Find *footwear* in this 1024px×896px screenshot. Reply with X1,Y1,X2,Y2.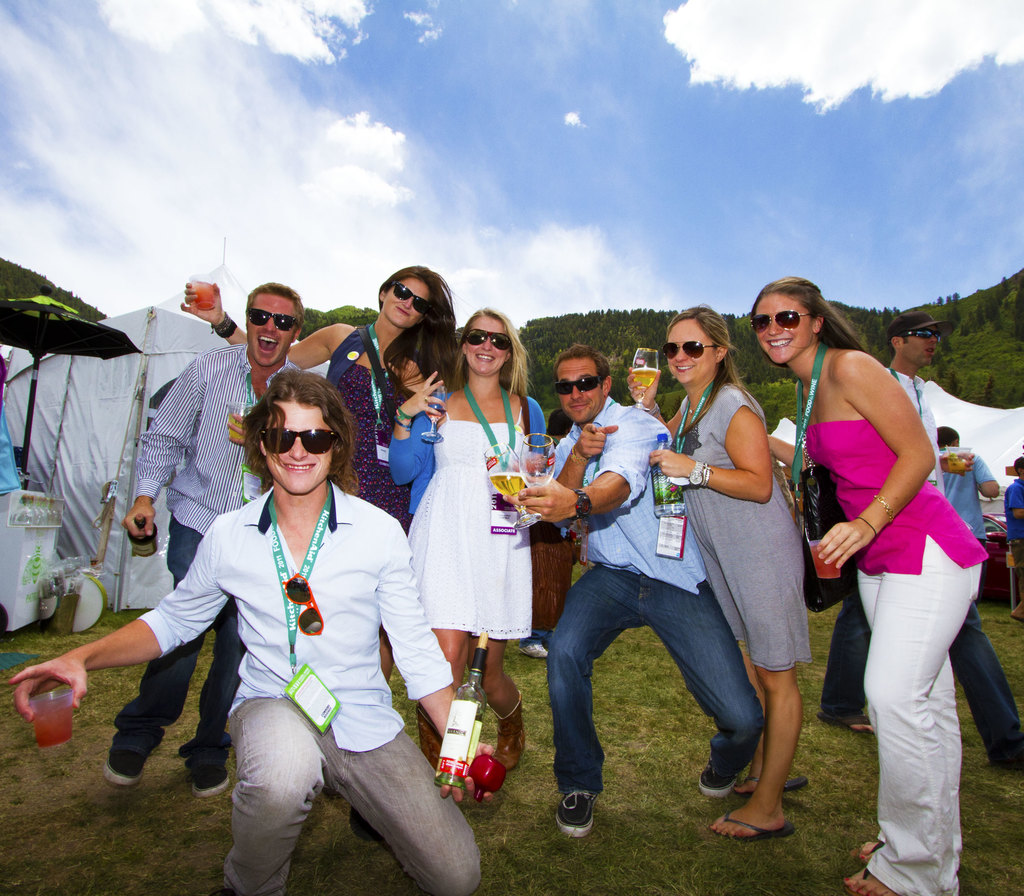
189,765,228,797.
